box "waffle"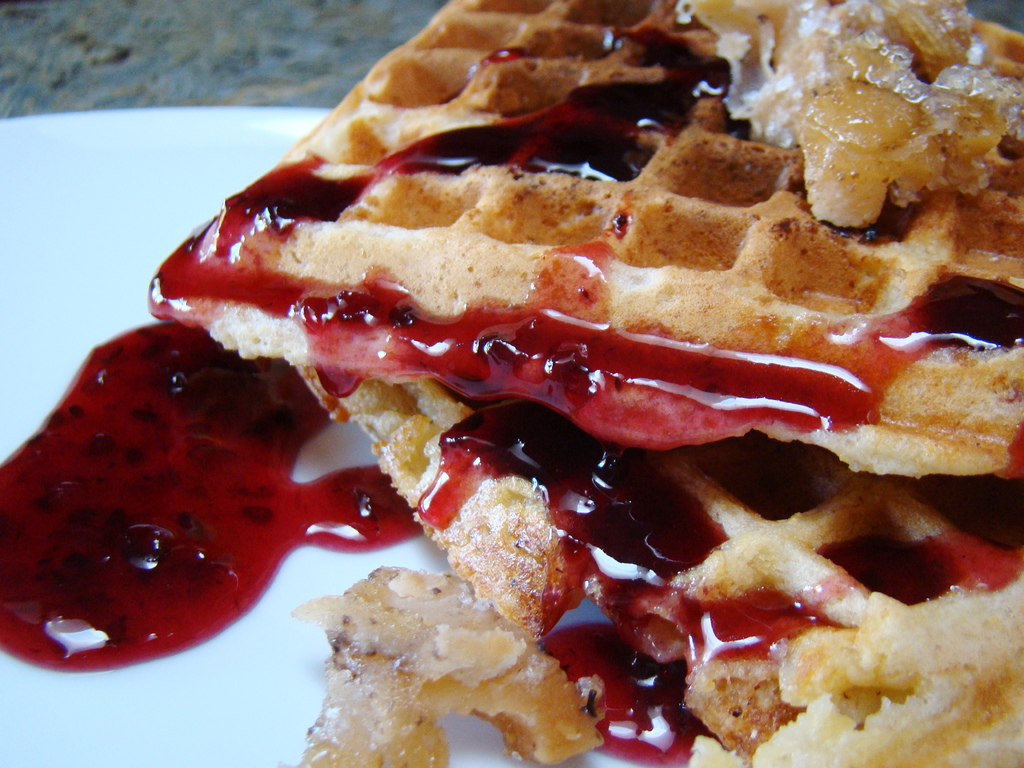
BBox(149, 0, 1023, 475)
